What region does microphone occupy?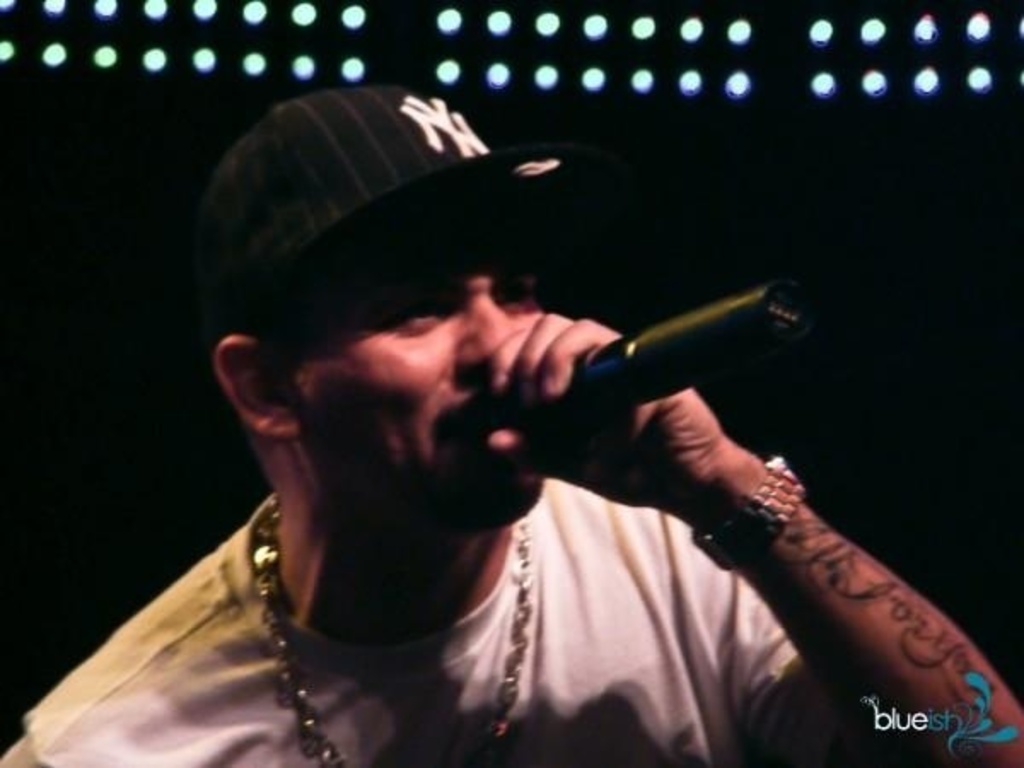
pyautogui.locateOnScreen(471, 276, 824, 456).
